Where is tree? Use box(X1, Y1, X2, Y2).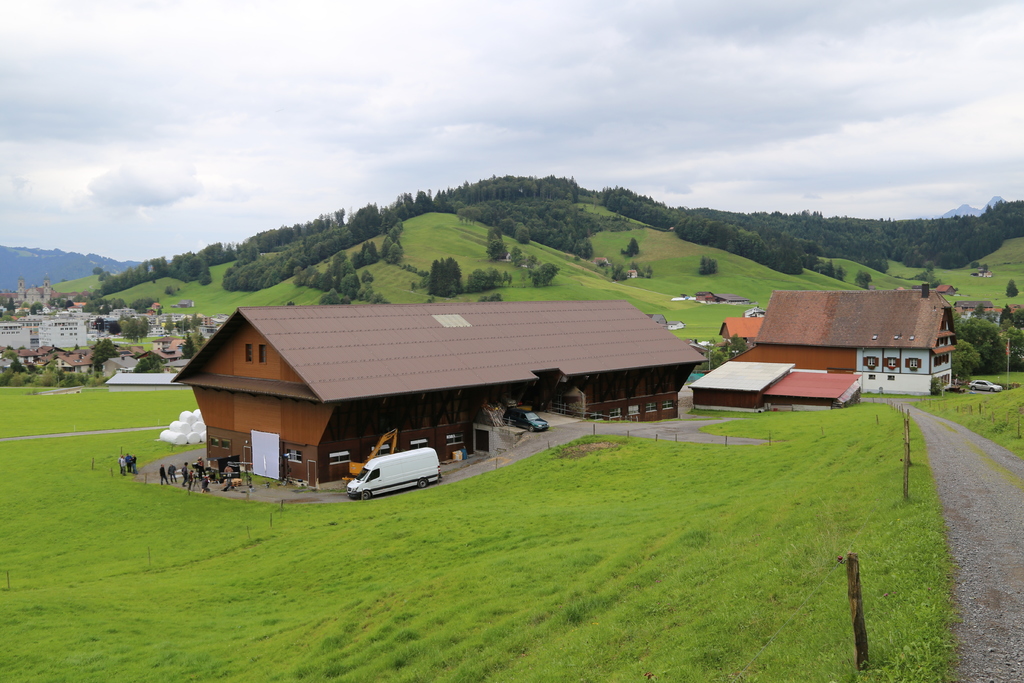
box(480, 292, 501, 303).
